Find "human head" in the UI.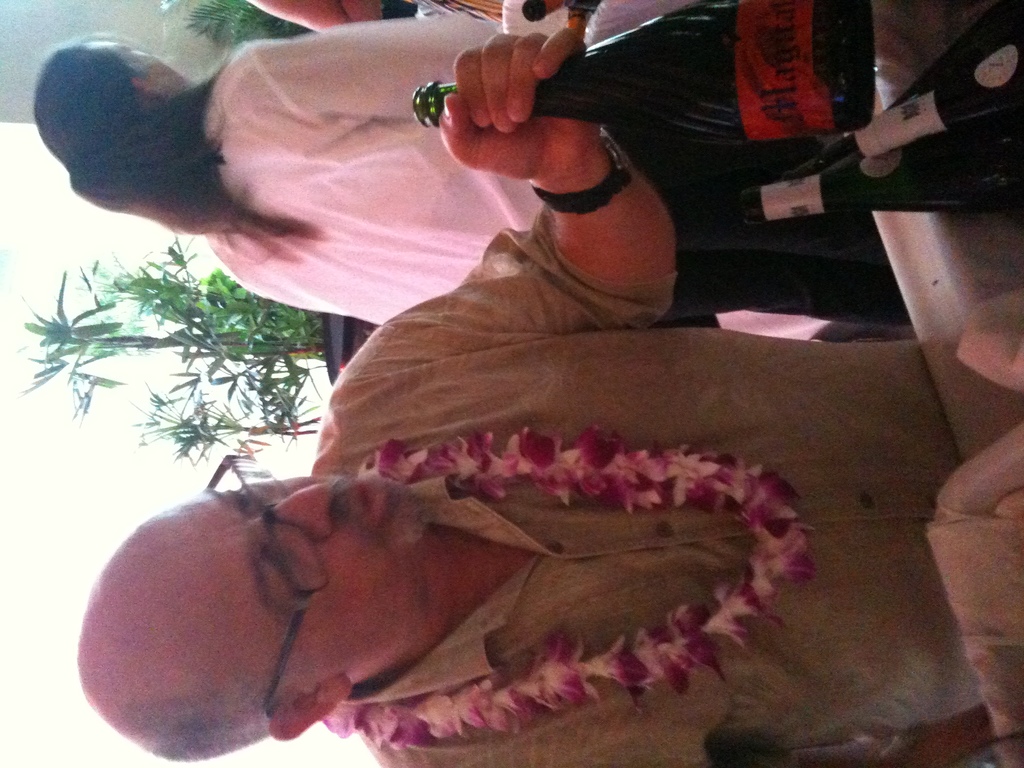
UI element at bbox=[40, 33, 236, 205].
